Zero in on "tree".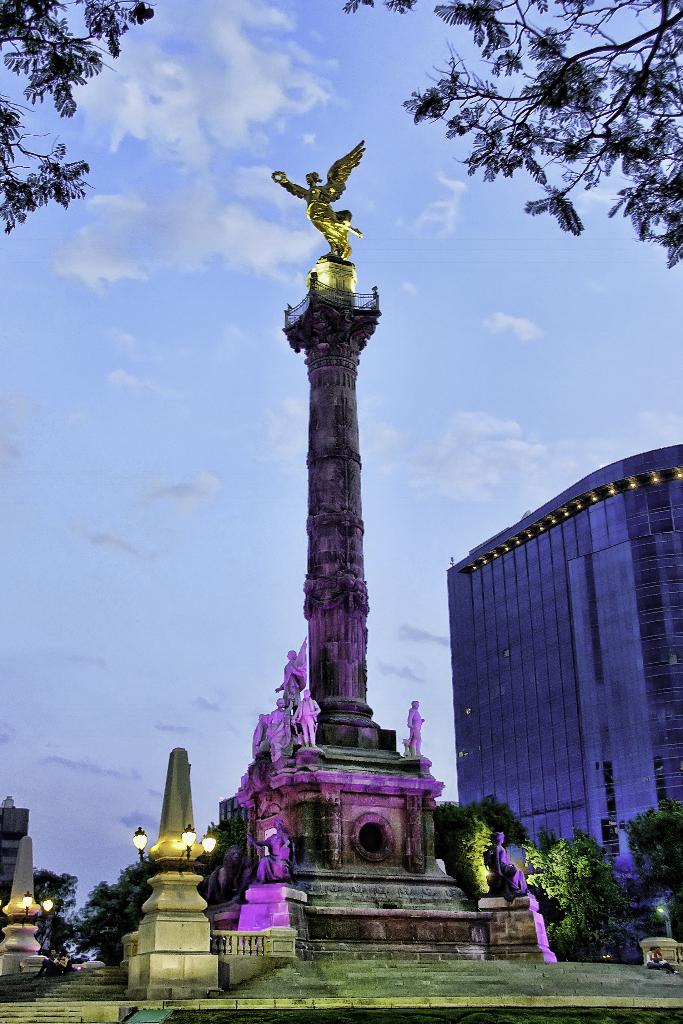
Zeroed in: bbox=[33, 865, 73, 956].
